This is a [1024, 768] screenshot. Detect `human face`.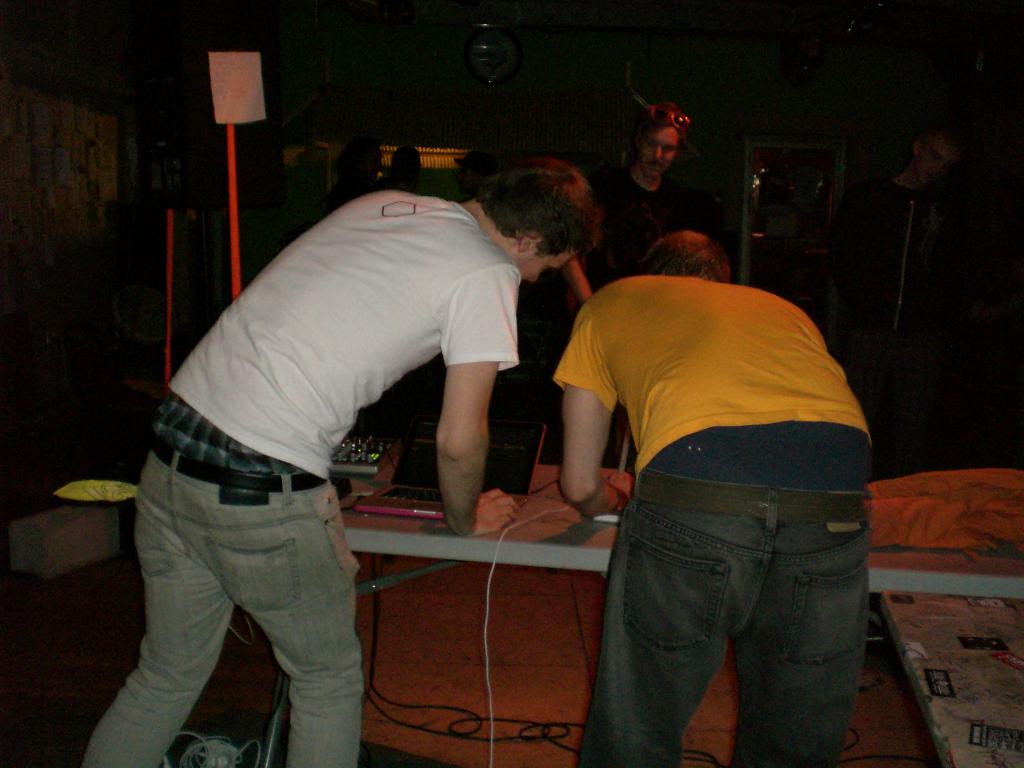
x1=641 y1=124 x2=678 y2=182.
